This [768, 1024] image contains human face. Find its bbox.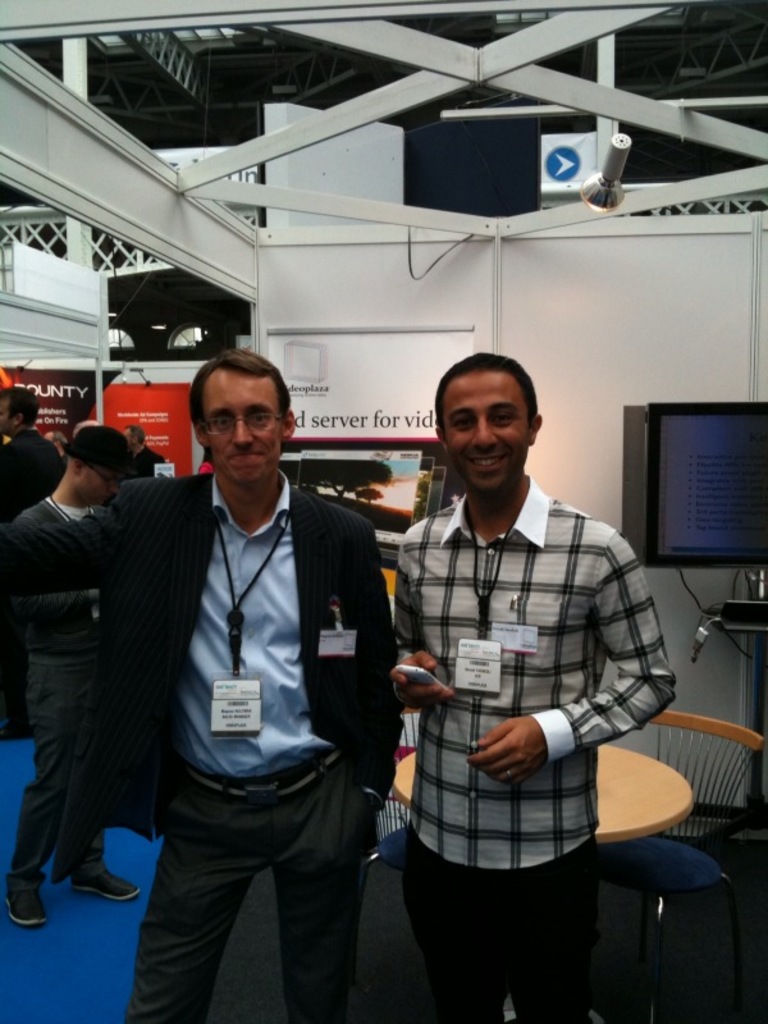
crop(123, 424, 134, 448).
